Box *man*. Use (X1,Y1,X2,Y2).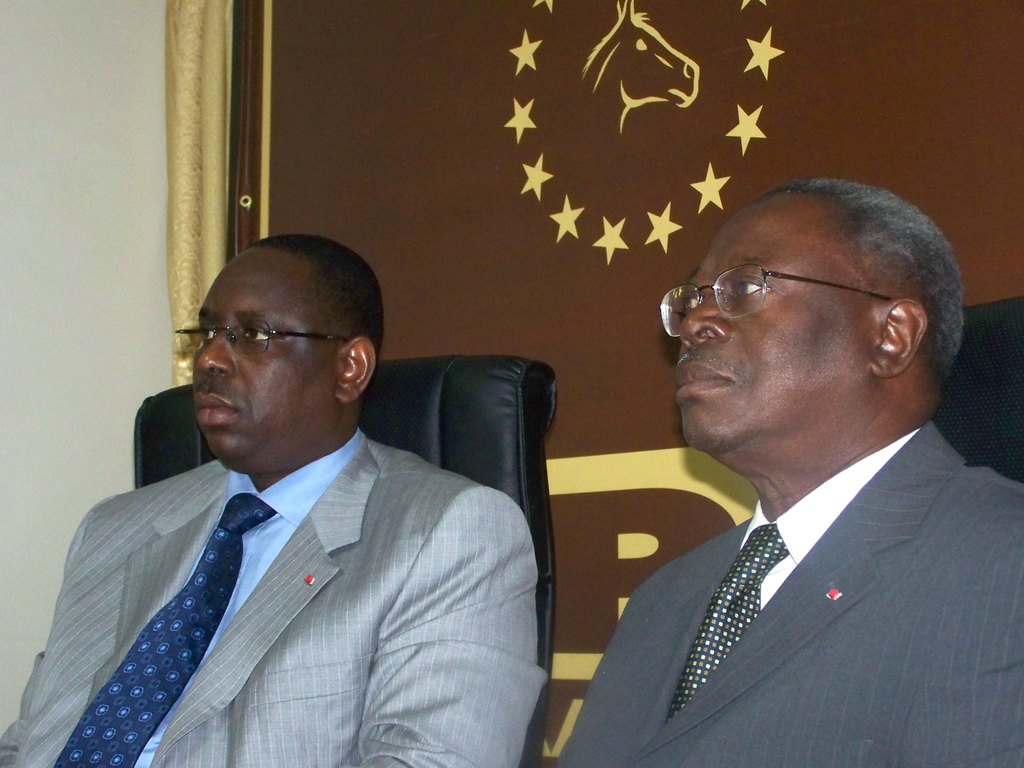
(549,199,1023,750).
